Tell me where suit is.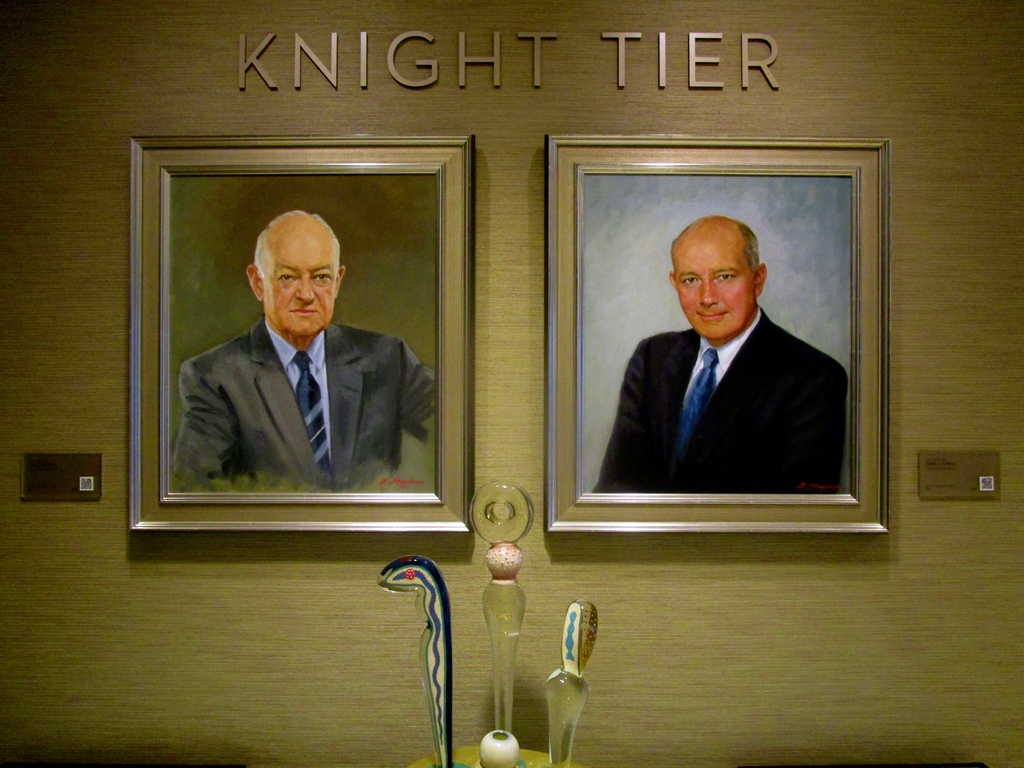
suit is at 177 315 433 496.
